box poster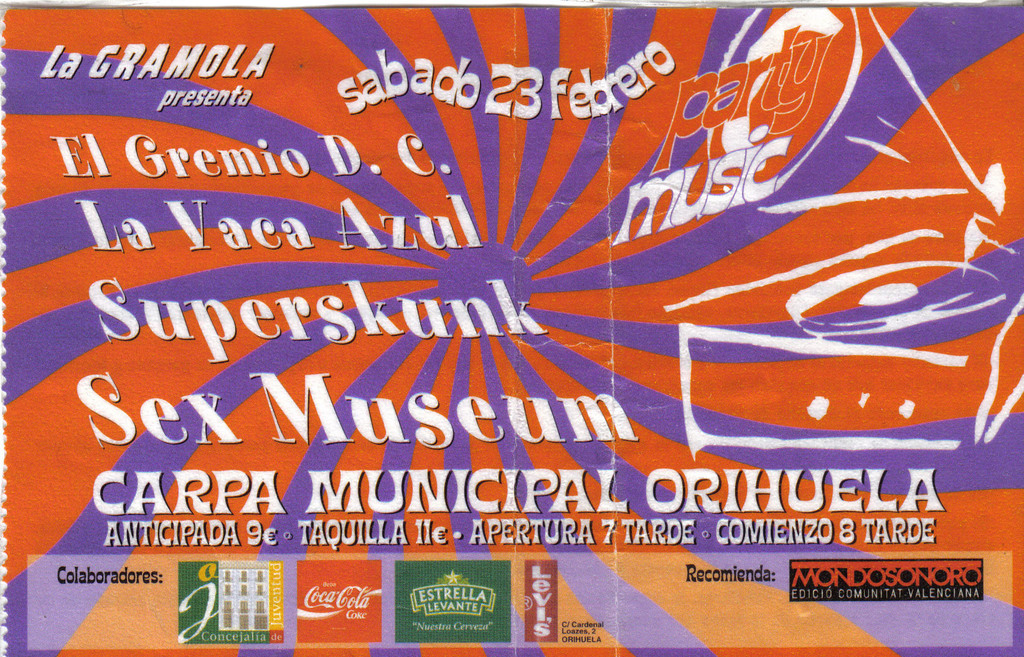
[x1=0, y1=0, x2=1023, y2=656]
